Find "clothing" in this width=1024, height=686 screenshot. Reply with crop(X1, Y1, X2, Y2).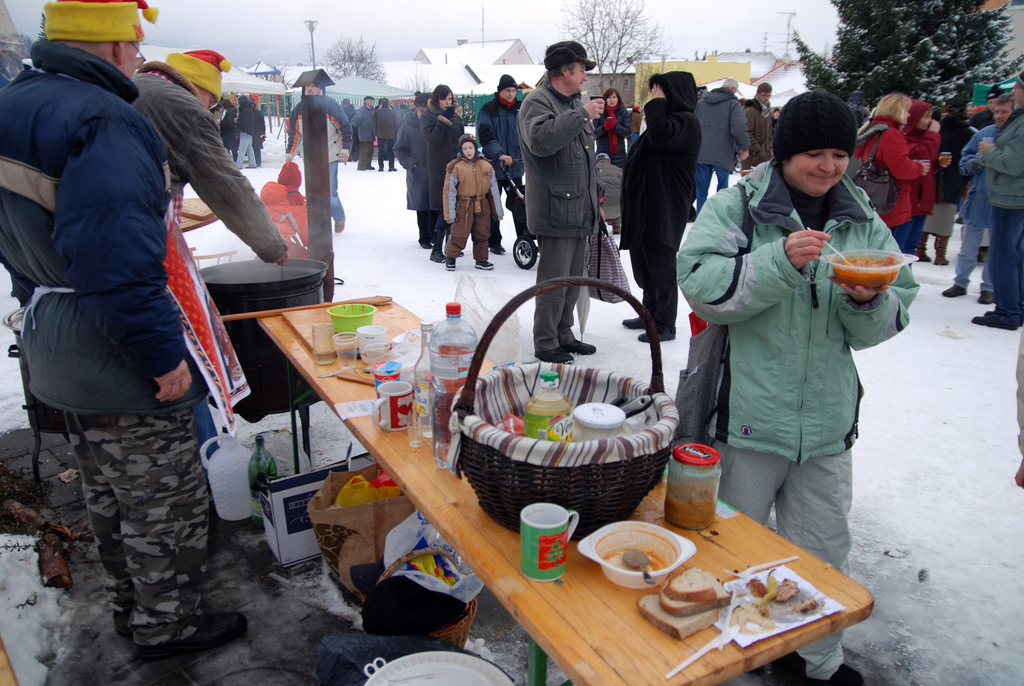
crop(927, 121, 959, 241).
